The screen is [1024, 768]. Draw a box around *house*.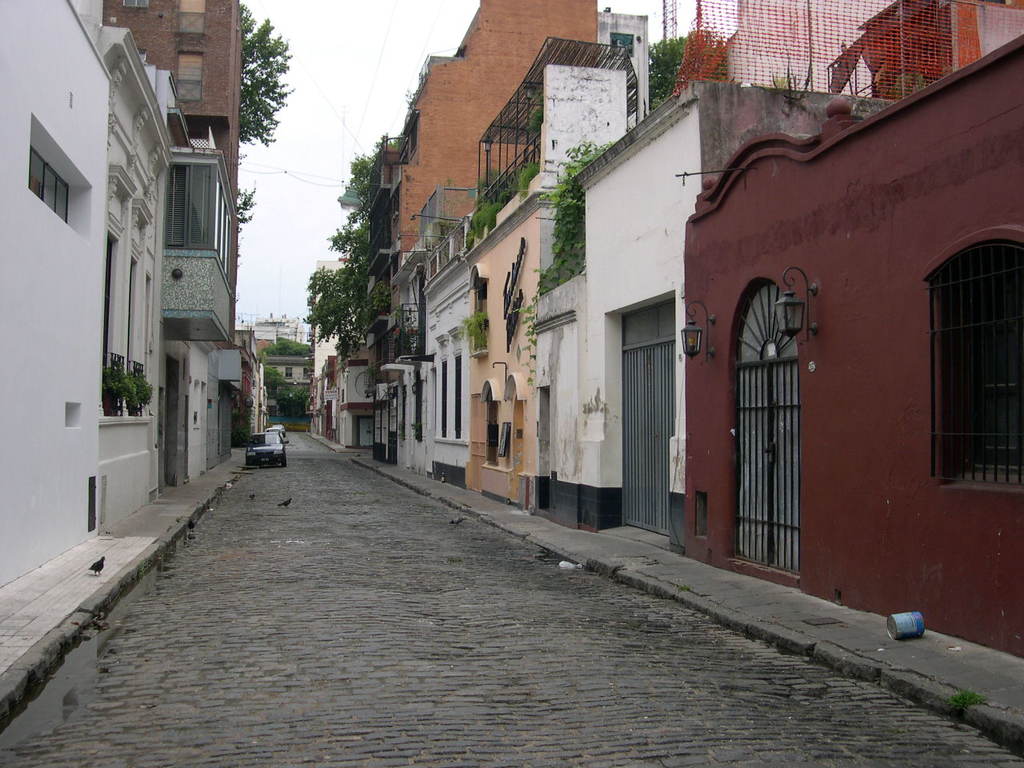
bbox=[259, 331, 314, 437].
